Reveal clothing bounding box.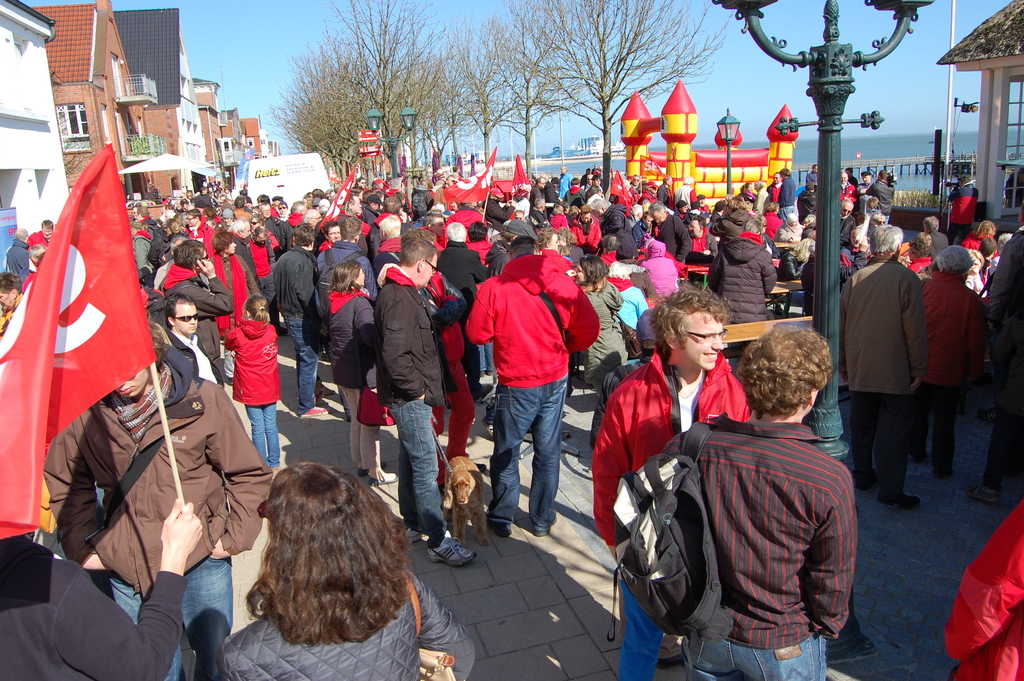
Revealed: x1=774 y1=169 x2=792 y2=220.
